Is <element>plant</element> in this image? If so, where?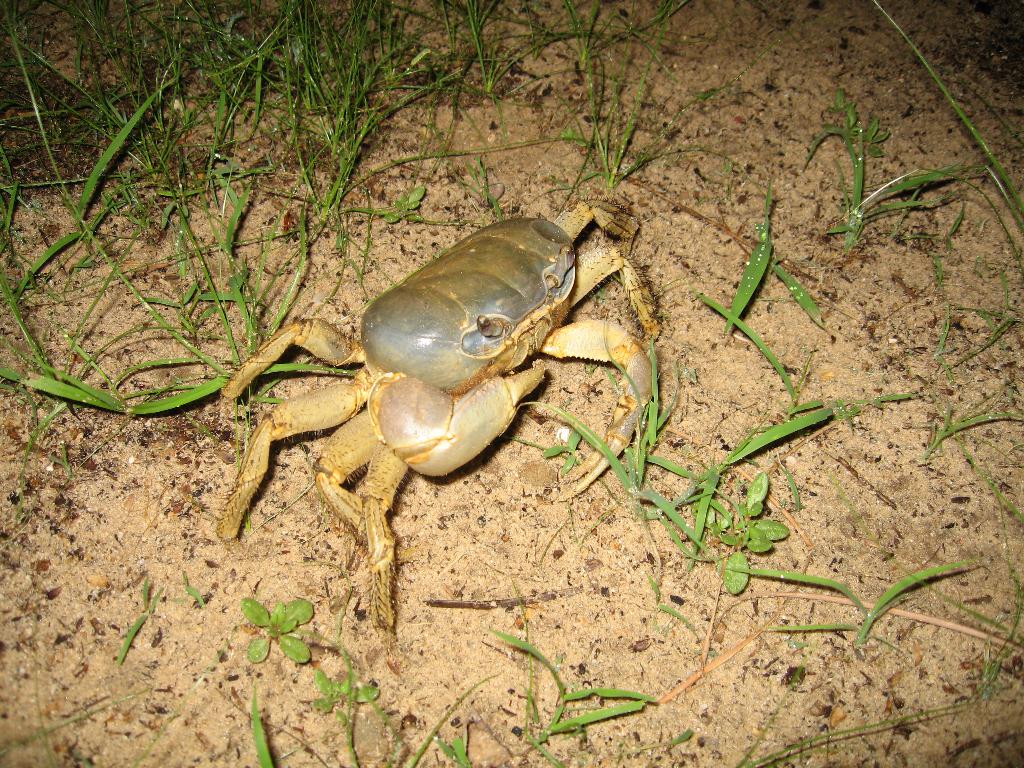
Yes, at {"left": 688, "top": 177, "right": 845, "bottom": 425}.
